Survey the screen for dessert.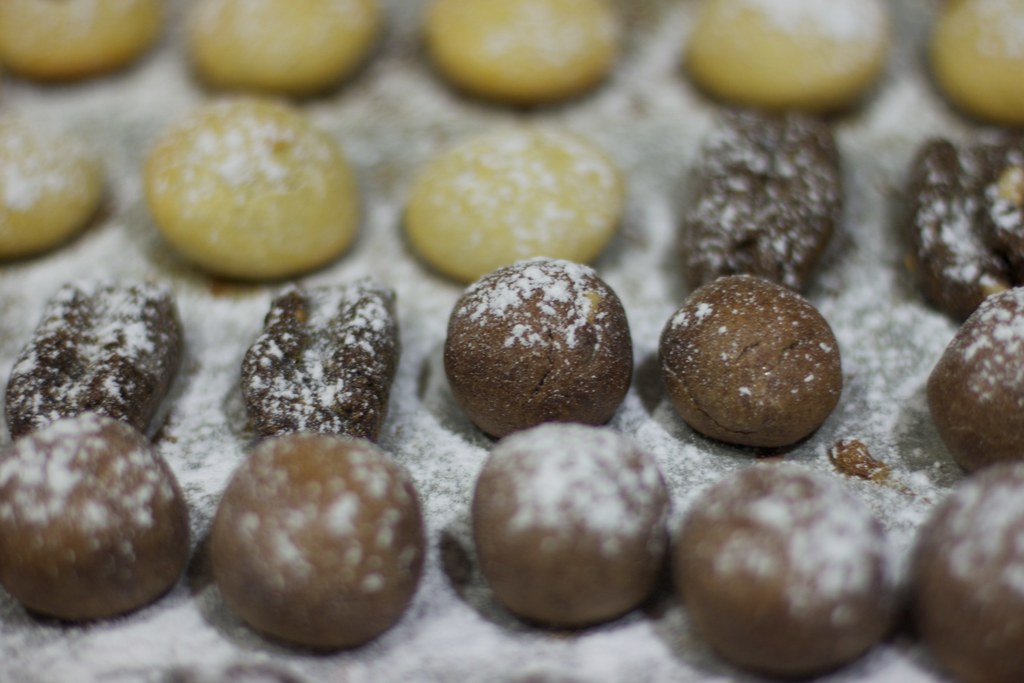
Survey found: 931,0,1023,135.
